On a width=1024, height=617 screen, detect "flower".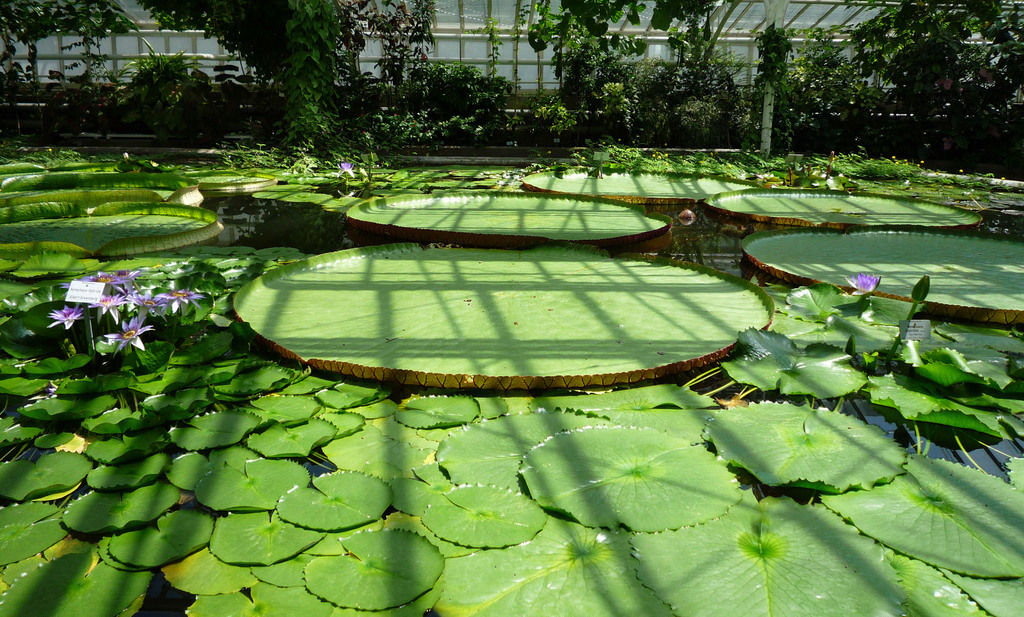
bbox(92, 287, 124, 323).
